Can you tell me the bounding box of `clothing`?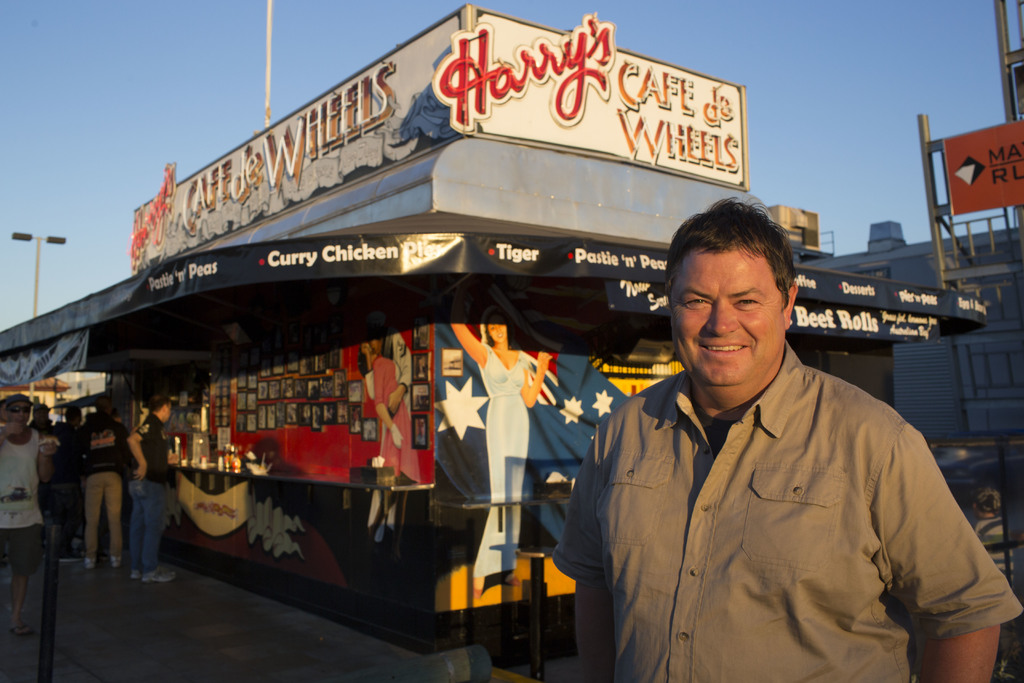
553 335 1023 682.
